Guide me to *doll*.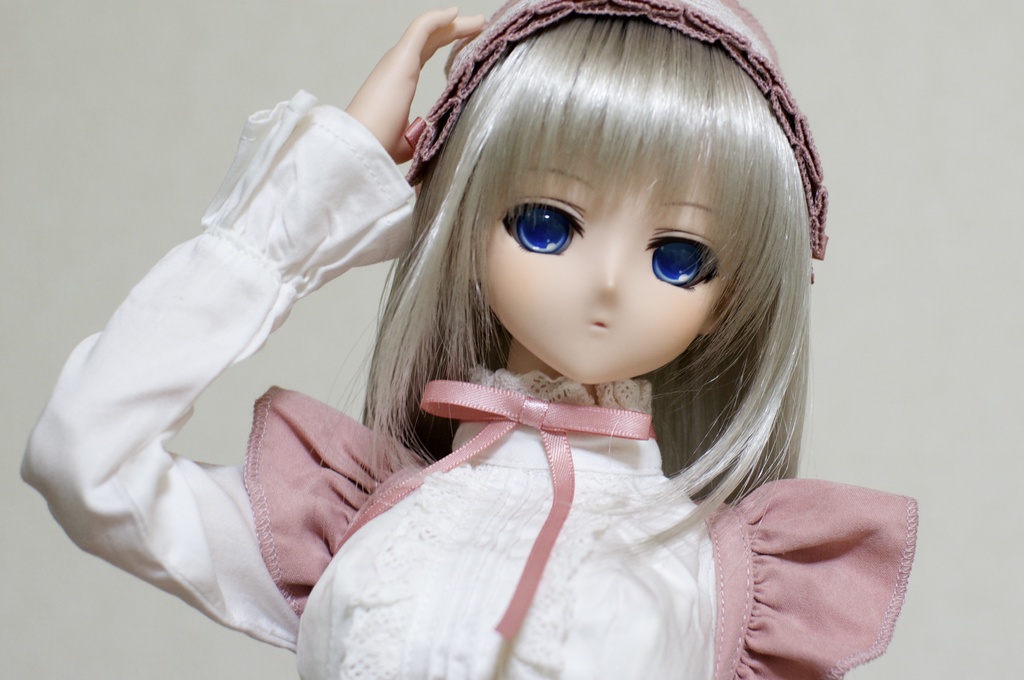
Guidance: x1=12, y1=0, x2=924, y2=677.
